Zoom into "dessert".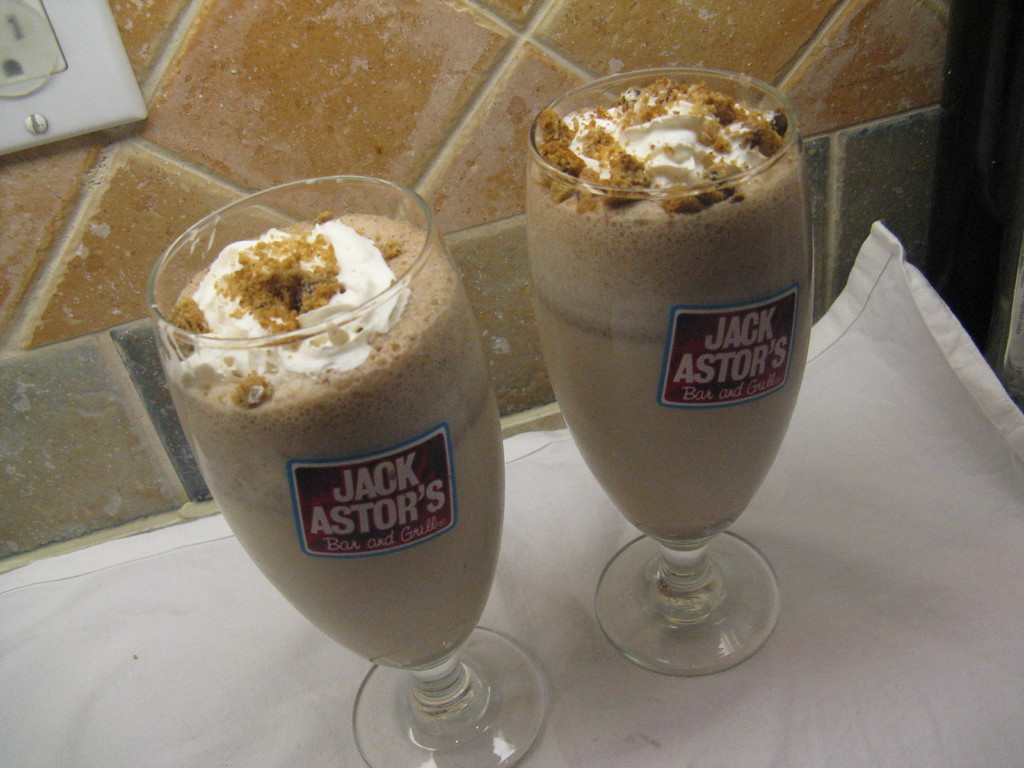
Zoom target: region(157, 195, 506, 666).
